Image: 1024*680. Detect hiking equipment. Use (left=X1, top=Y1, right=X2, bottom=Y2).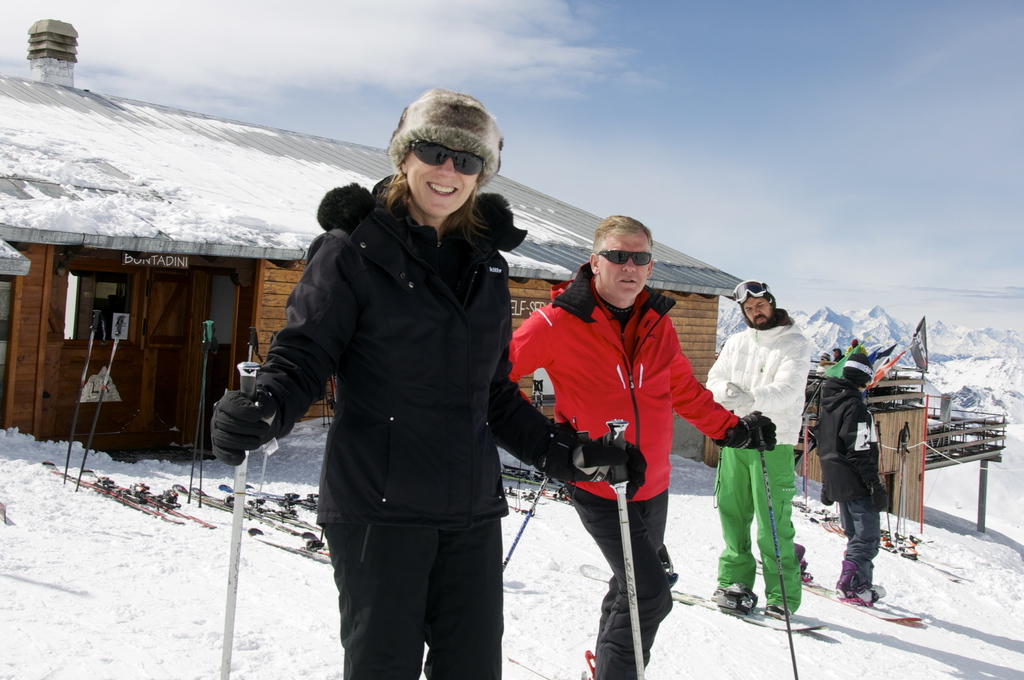
(left=899, top=414, right=913, bottom=540).
